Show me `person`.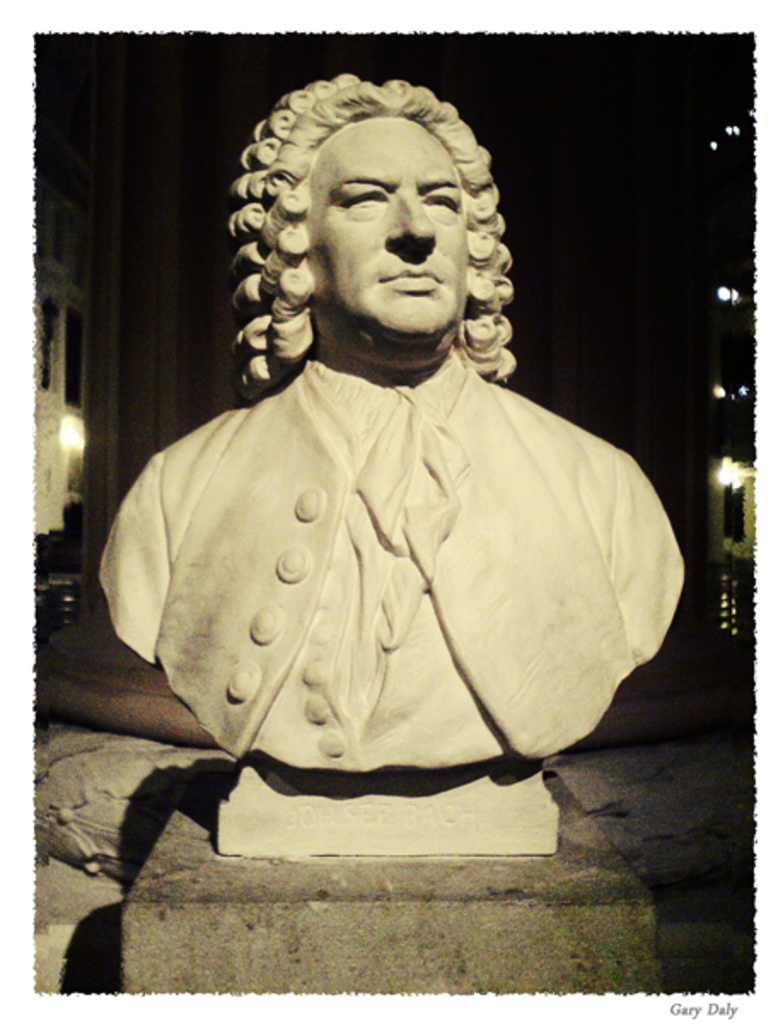
`person` is here: x1=101, y1=63, x2=698, y2=857.
